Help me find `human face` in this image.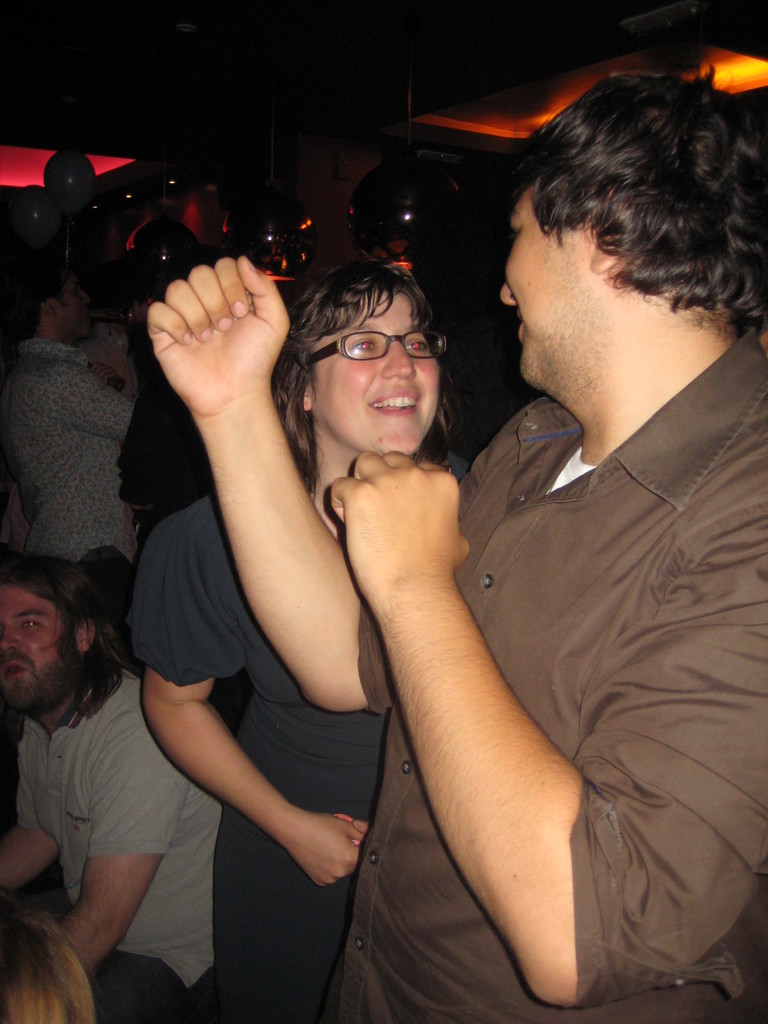
Found it: bbox=[499, 184, 596, 385].
